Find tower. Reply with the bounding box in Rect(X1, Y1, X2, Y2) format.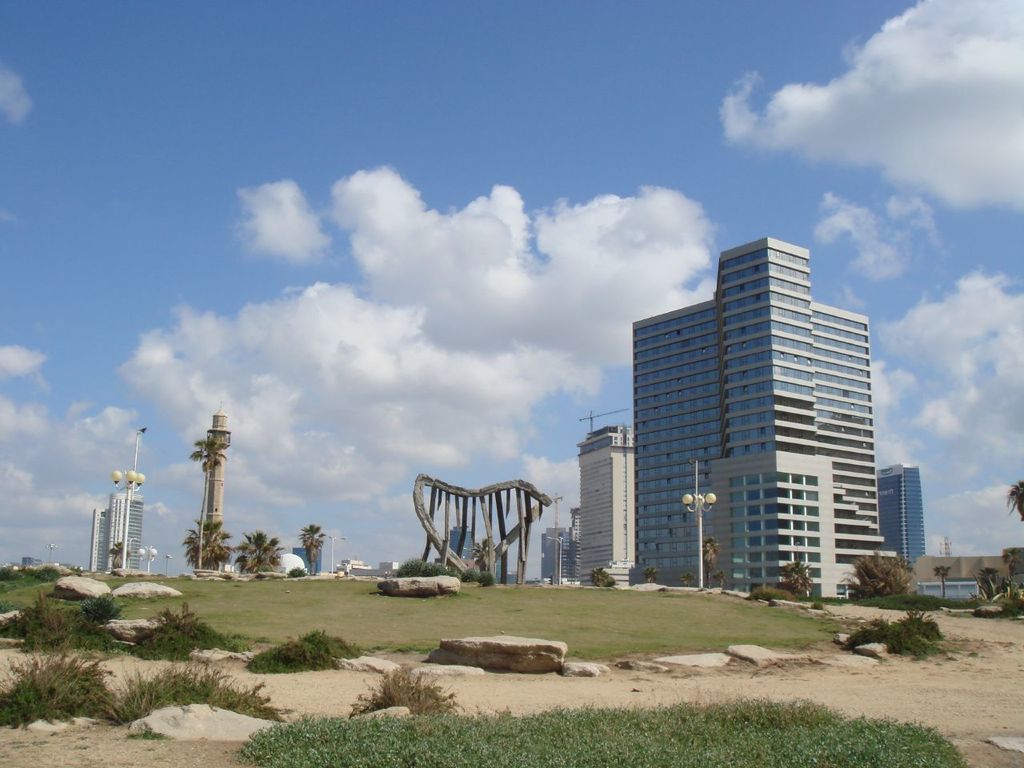
Rect(94, 490, 141, 584).
